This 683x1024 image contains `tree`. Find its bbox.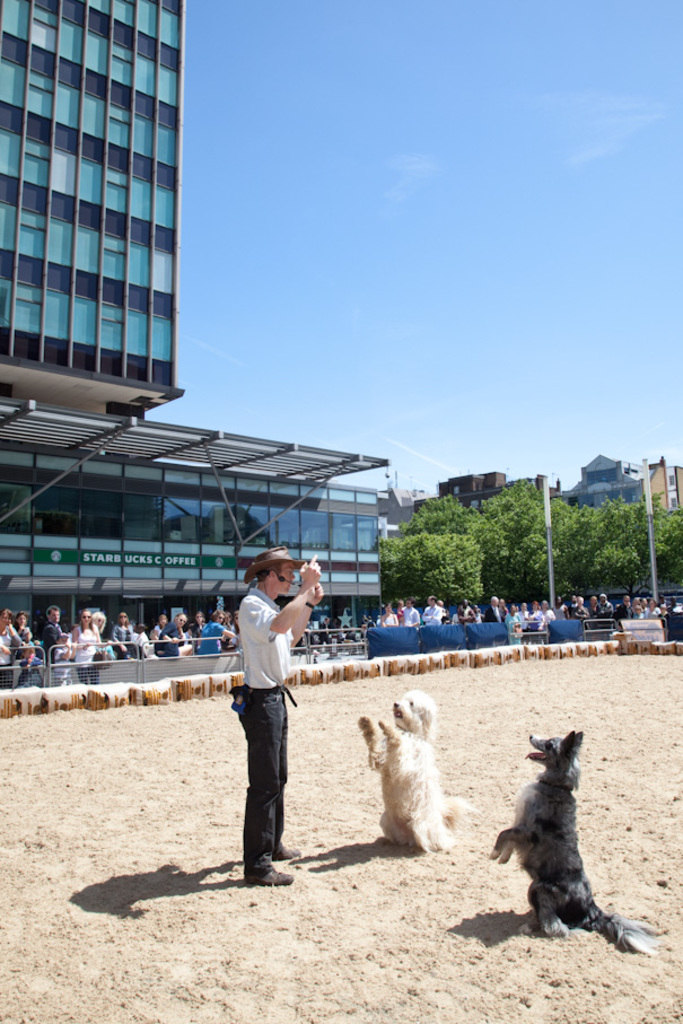
647, 492, 682, 587.
